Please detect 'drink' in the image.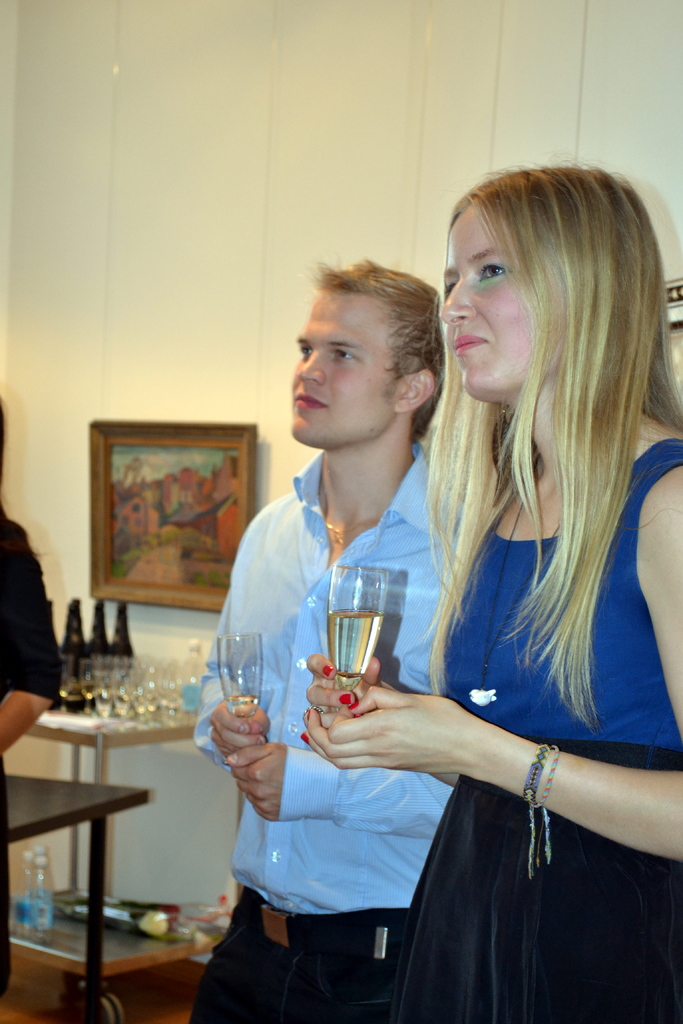
[146, 698, 163, 714].
